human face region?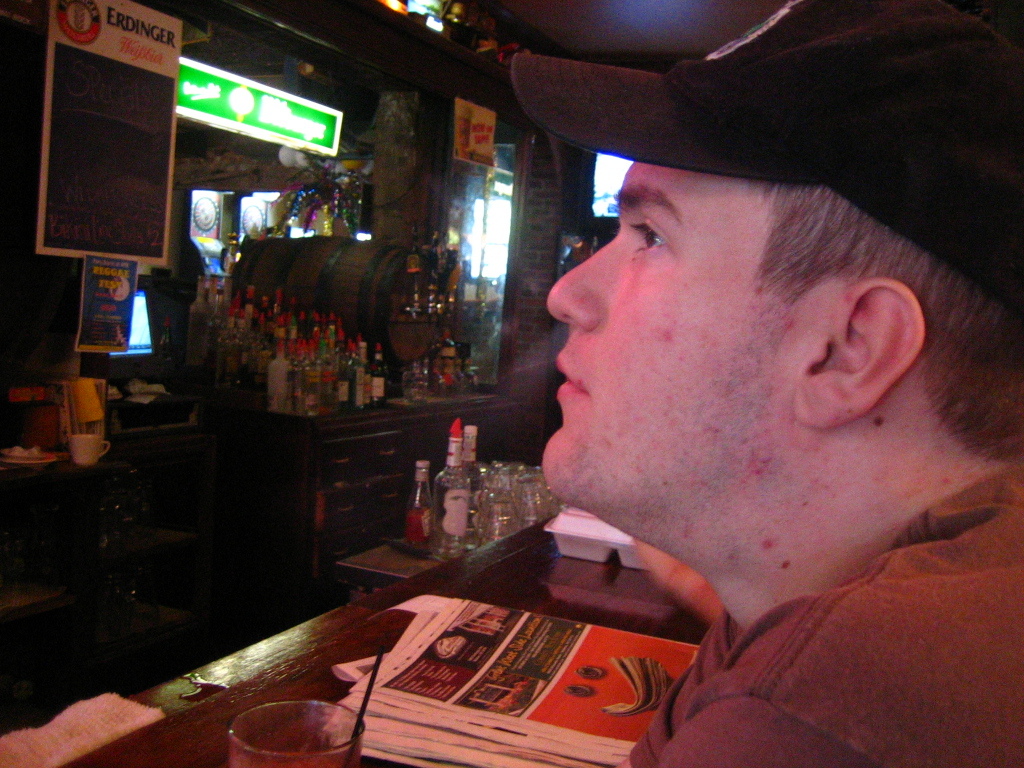
box(544, 179, 794, 521)
